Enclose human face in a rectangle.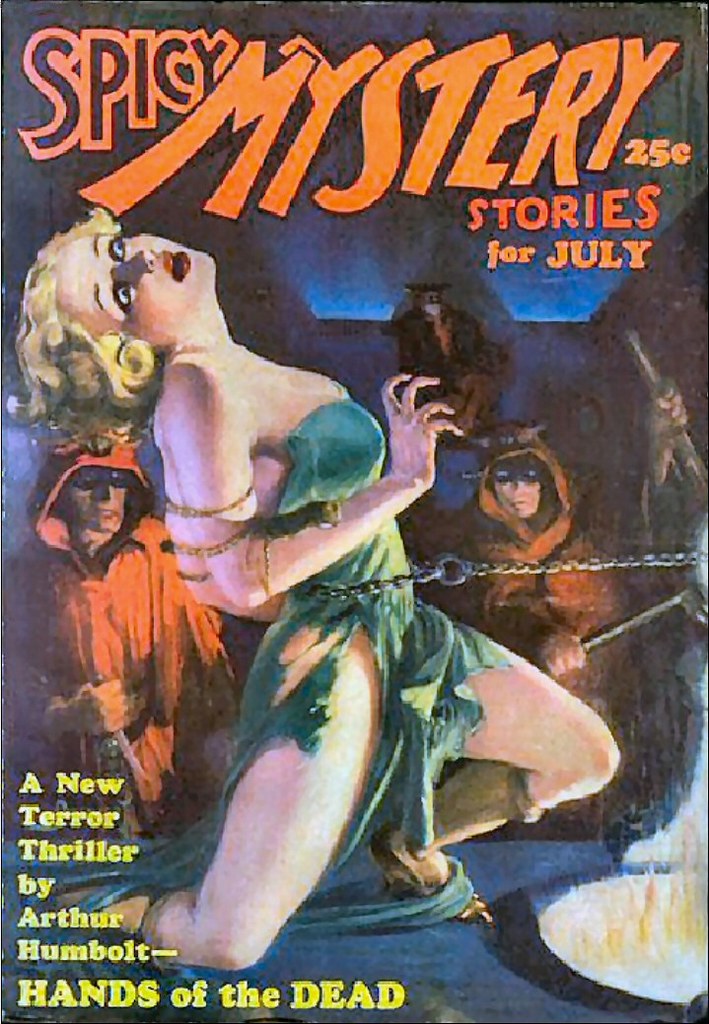
(left=64, top=479, right=124, bottom=543).
